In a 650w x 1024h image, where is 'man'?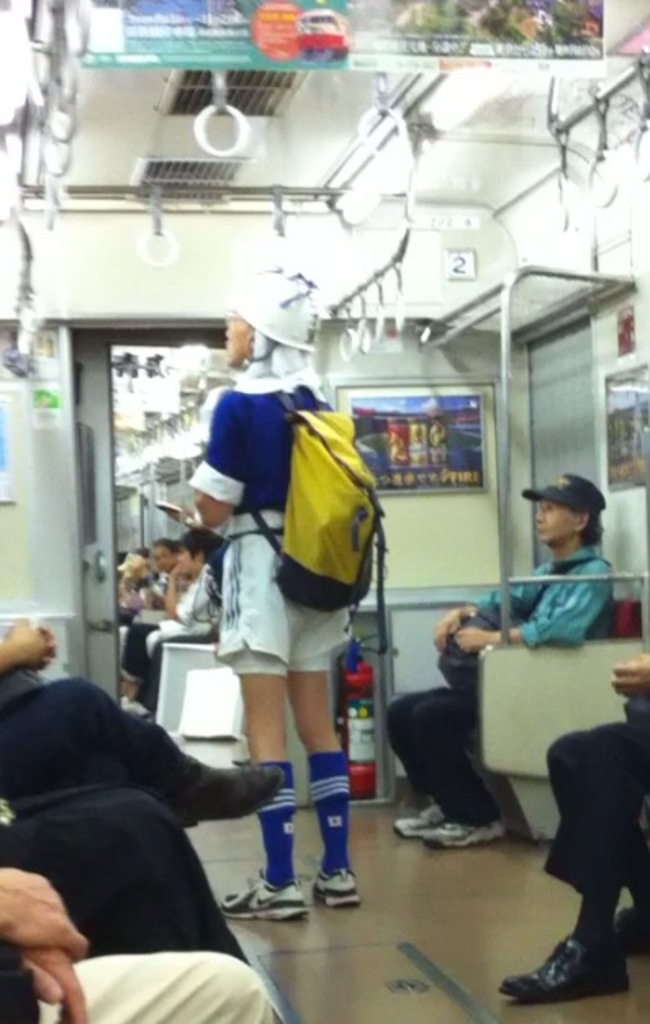
[x1=0, y1=623, x2=290, y2=840].
